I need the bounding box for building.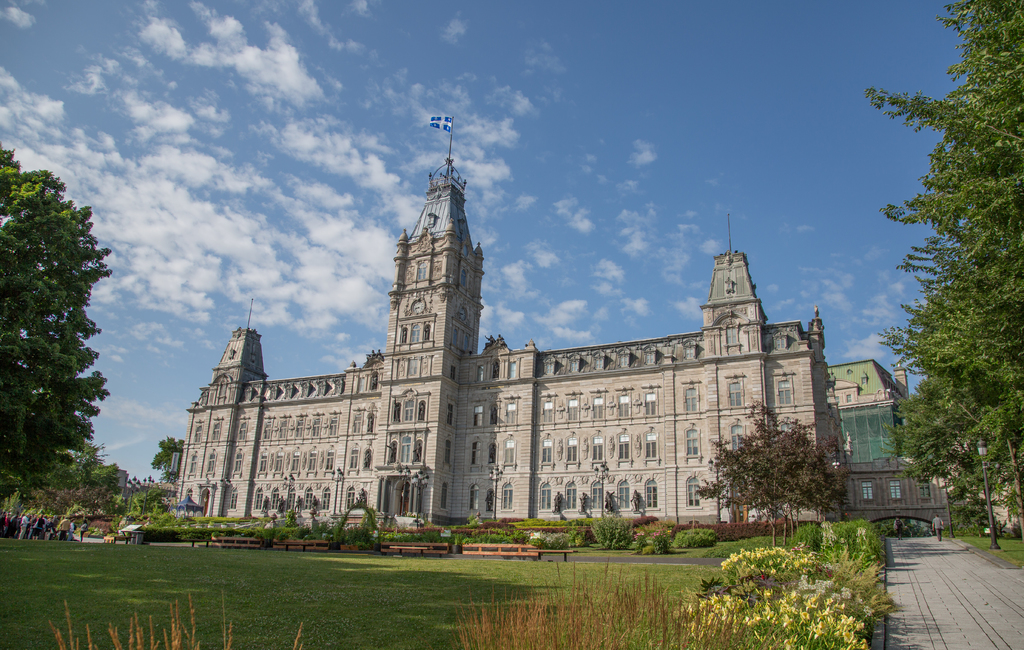
Here it is: <bbox>823, 359, 916, 544</bbox>.
